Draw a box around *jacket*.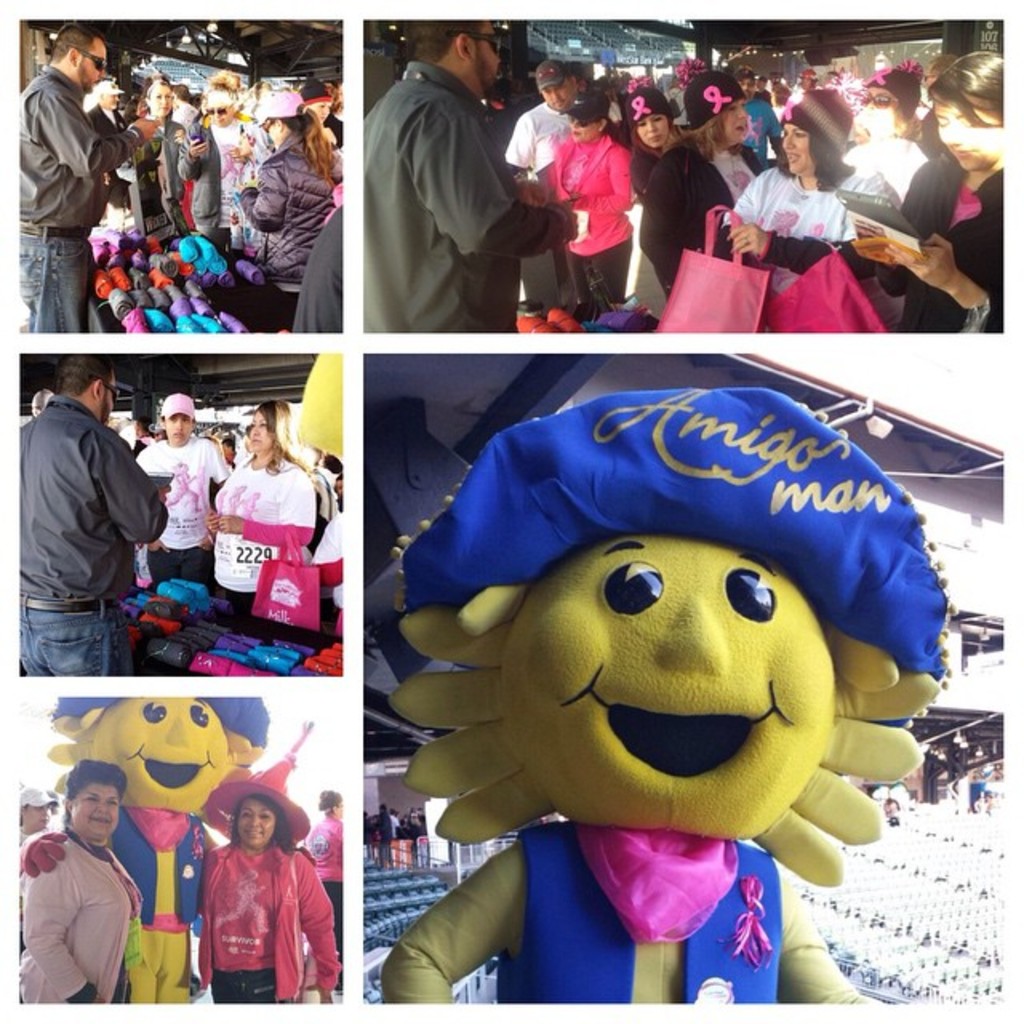
<bbox>173, 107, 224, 230</bbox>.
